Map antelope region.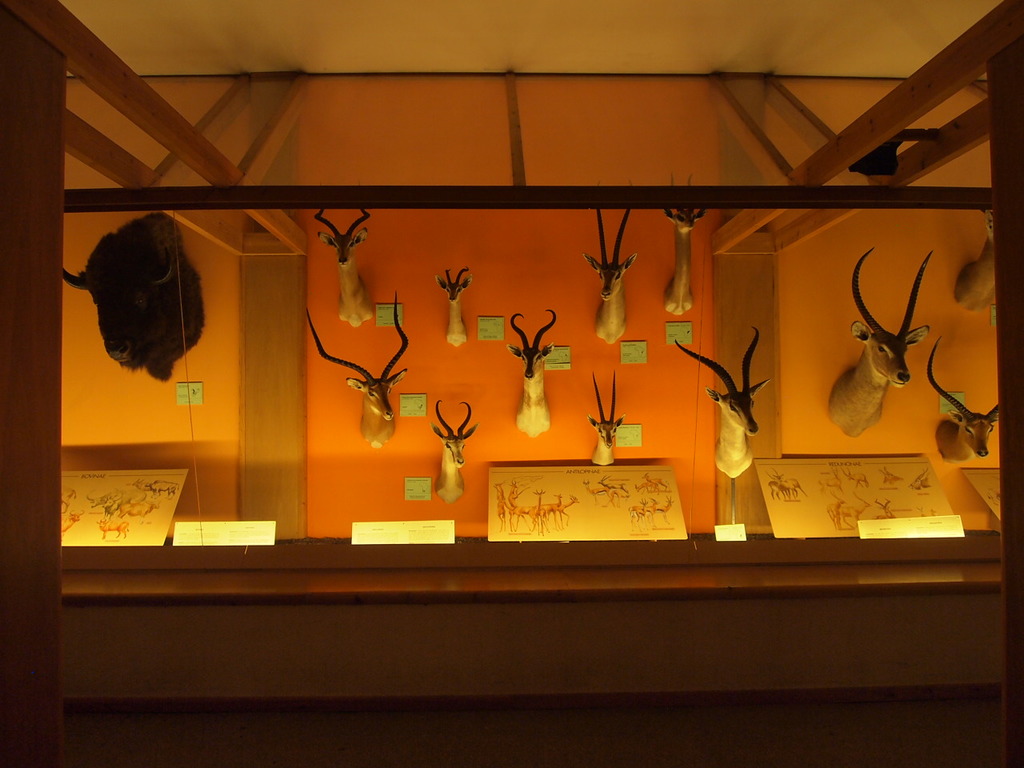
Mapped to detection(430, 396, 482, 502).
